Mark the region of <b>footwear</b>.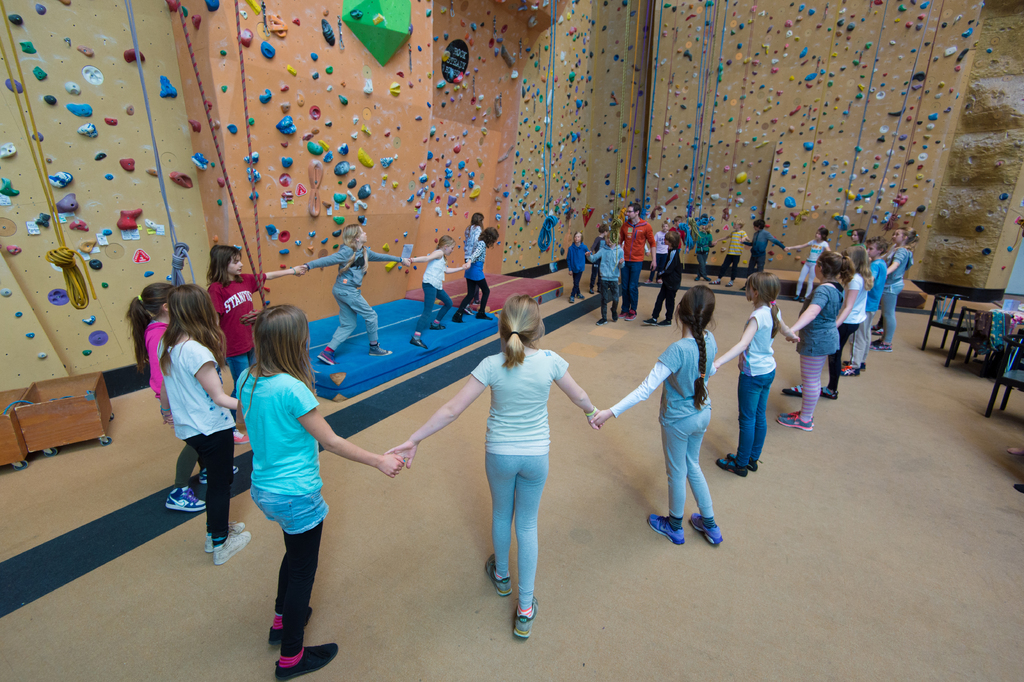
Region: rect(822, 381, 835, 397).
